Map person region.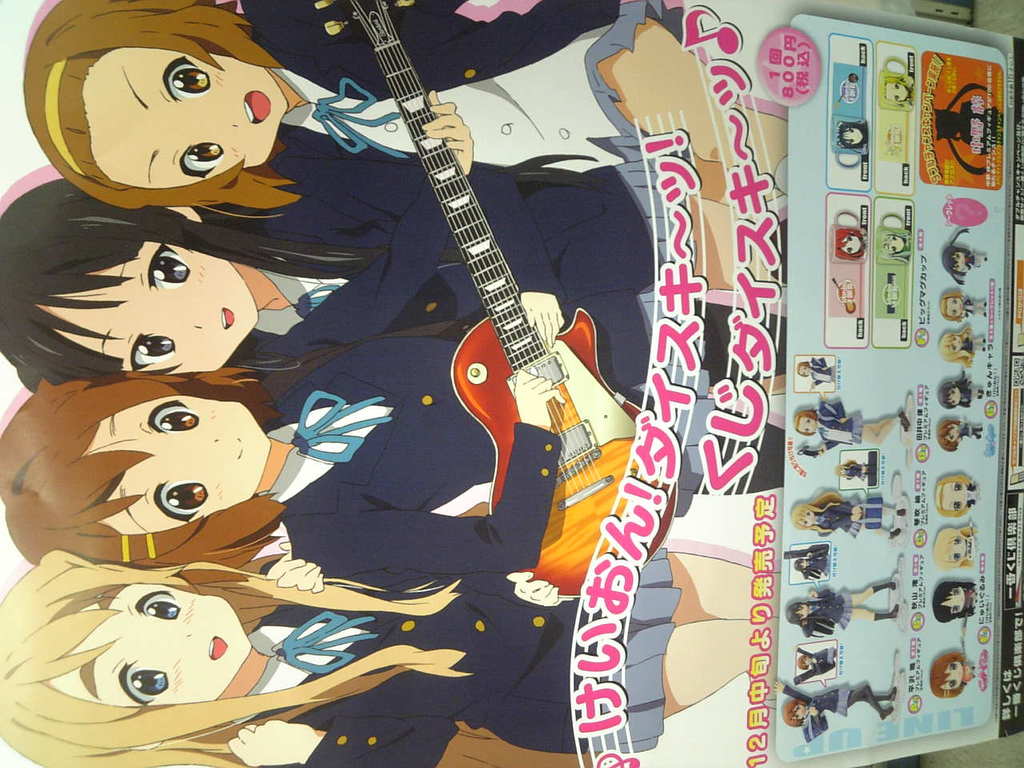
Mapped to bbox=[0, 549, 754, 767].
